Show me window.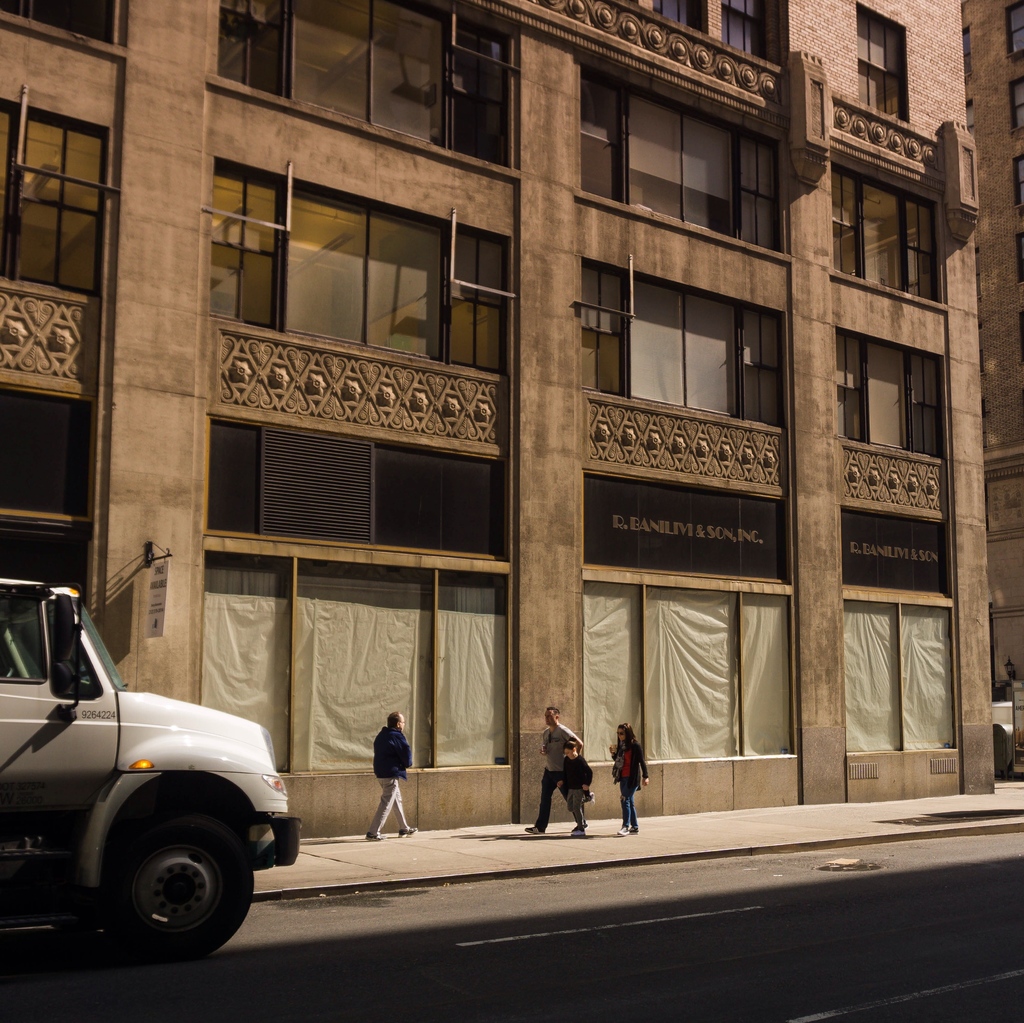
window is here: x1=581 y1=581 x2=801 y2=759.
